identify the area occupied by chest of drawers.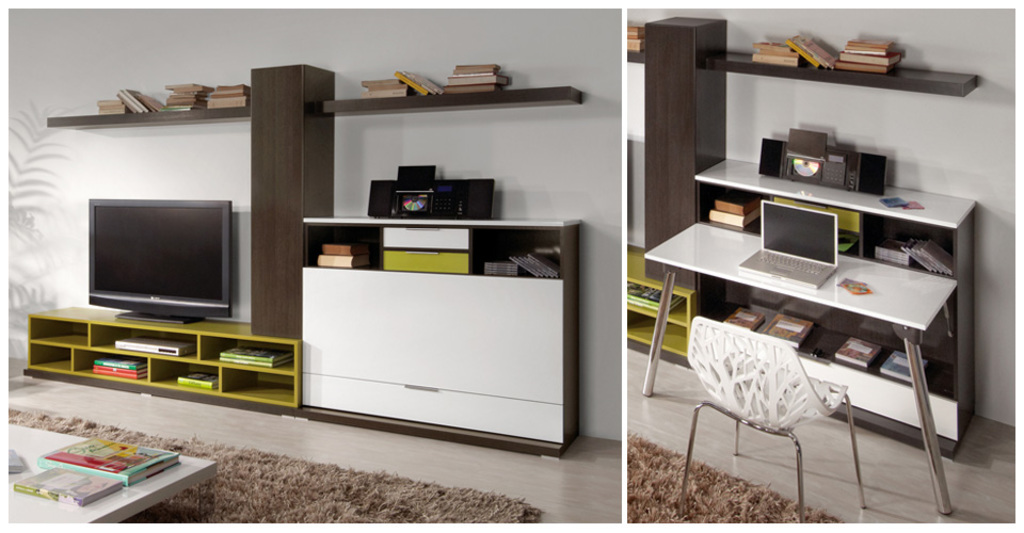
Area: Rect(643, 156, 976, 513).
